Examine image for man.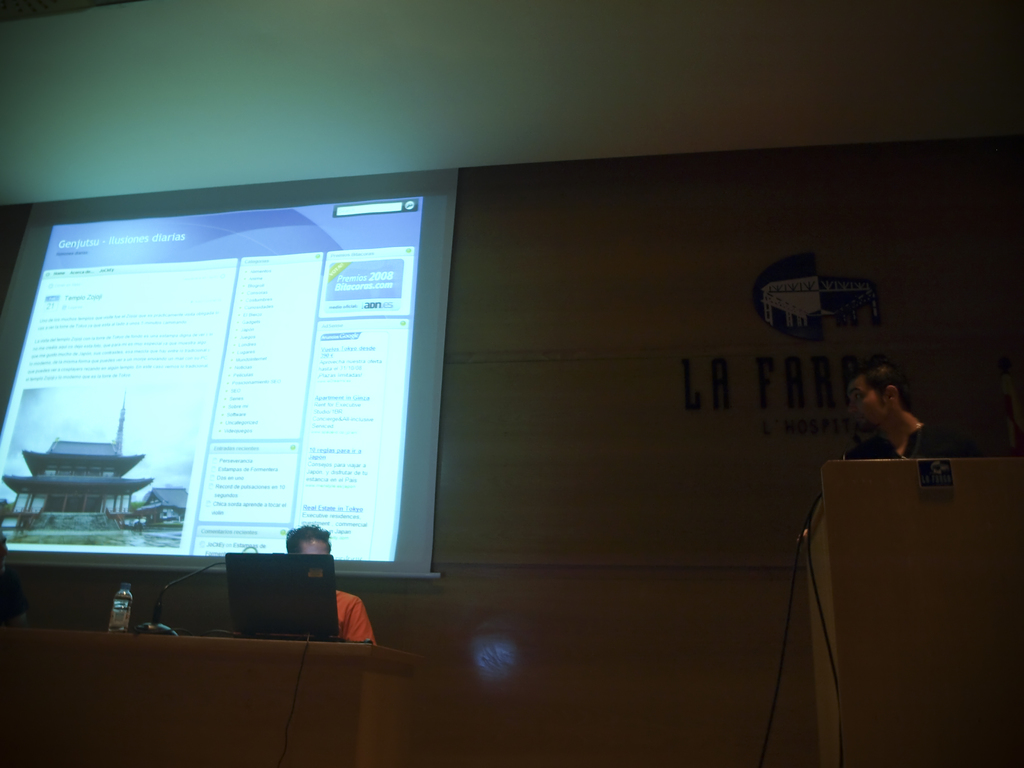
Examination result: box=[858, 365, 943, 468].
